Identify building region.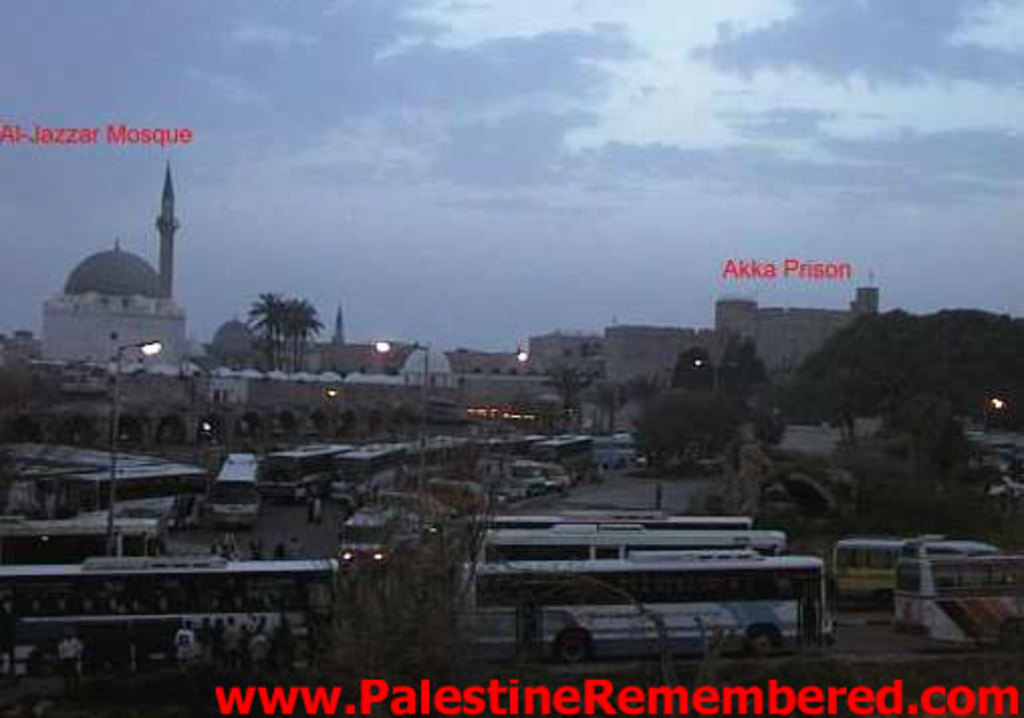
Region: <bbox>208, 313, 417, 381</bbox>.
